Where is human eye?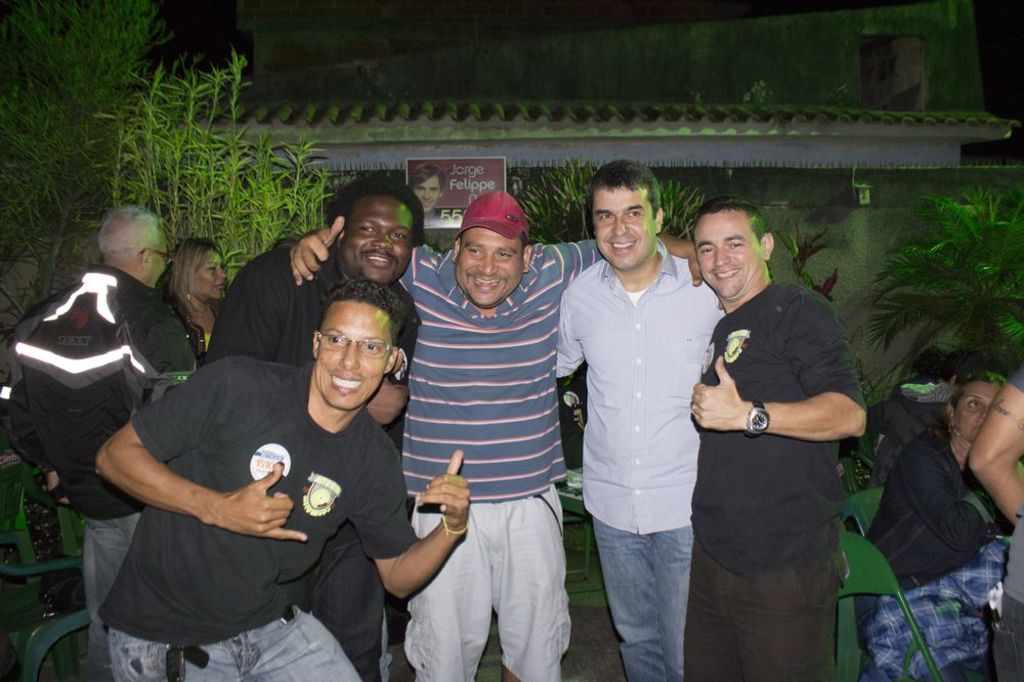
locate(967, 397, 982, 411).
